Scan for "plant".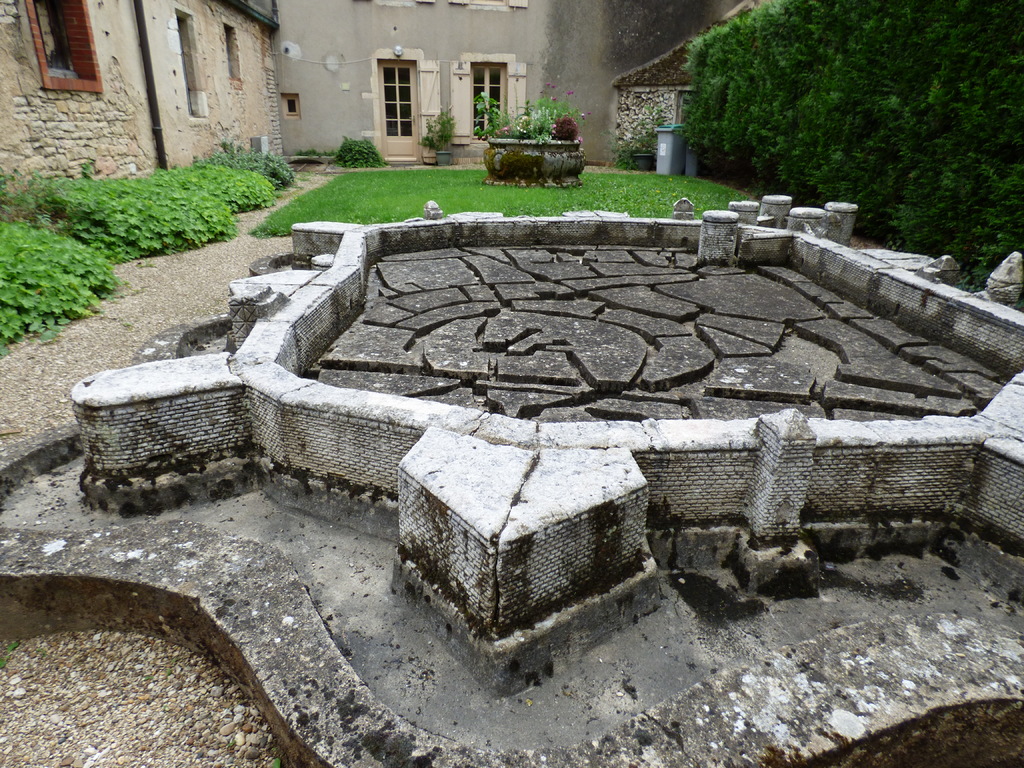
Scan result: crop(418, 118, 444, 147).
